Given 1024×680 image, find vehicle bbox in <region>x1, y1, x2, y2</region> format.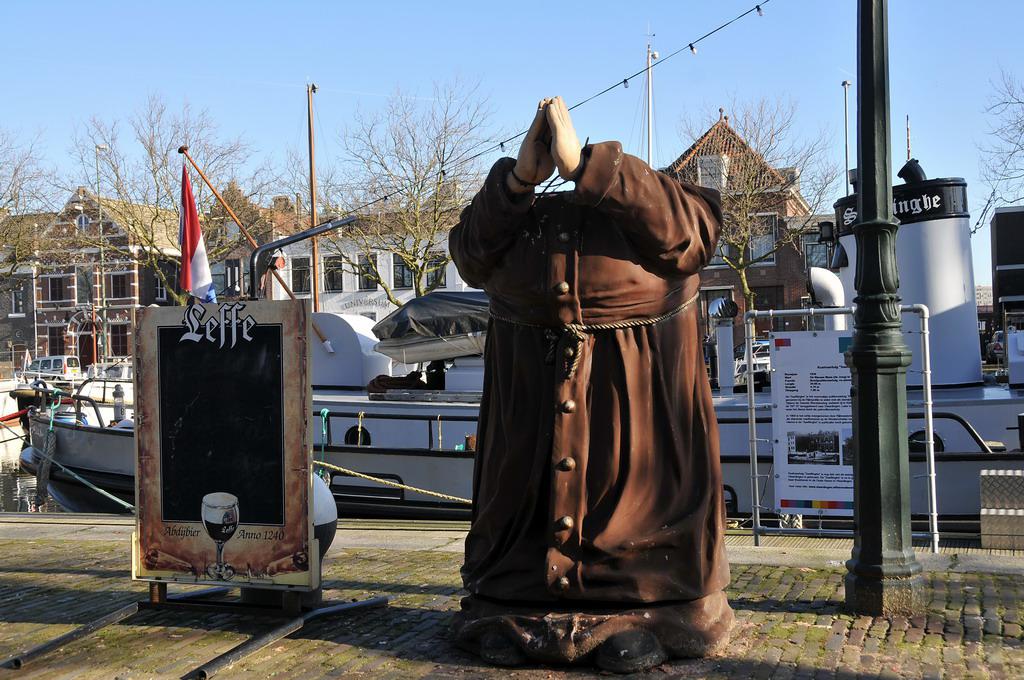
<region>745, 343, 775, 359</region>.
